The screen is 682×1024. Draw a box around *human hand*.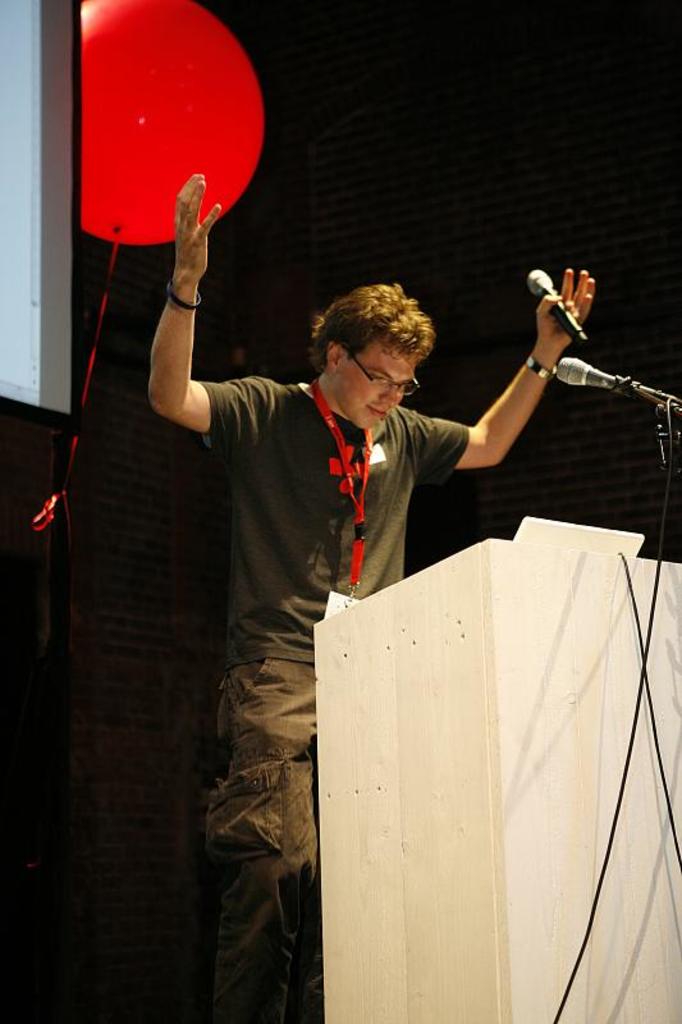
bbox(171, 169, 224, 280).
